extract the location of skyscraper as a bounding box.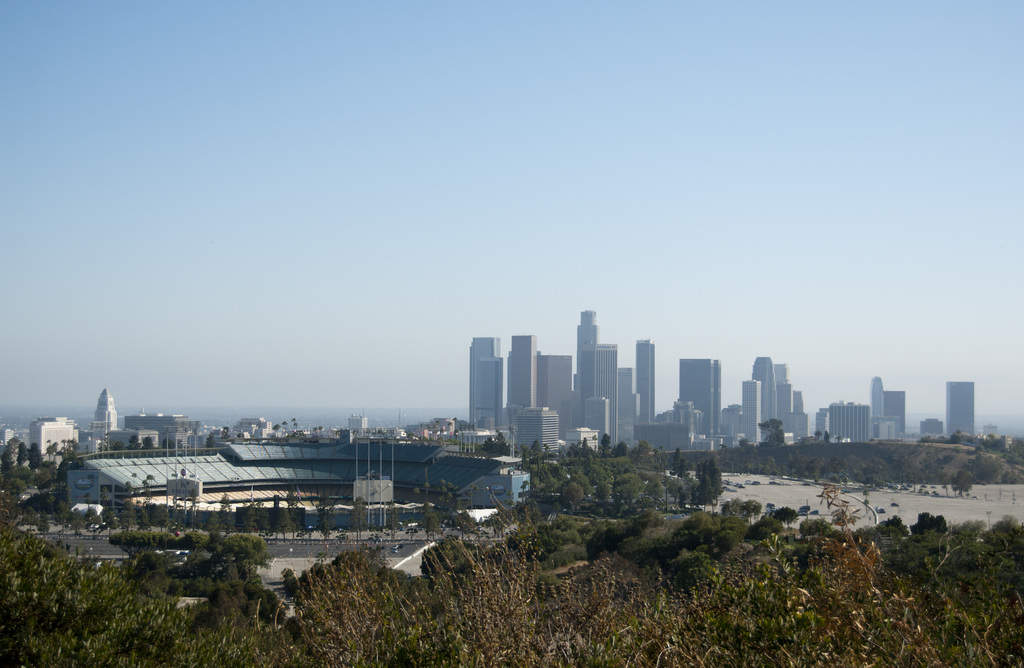
BBox(635, 341, 656, 421).
